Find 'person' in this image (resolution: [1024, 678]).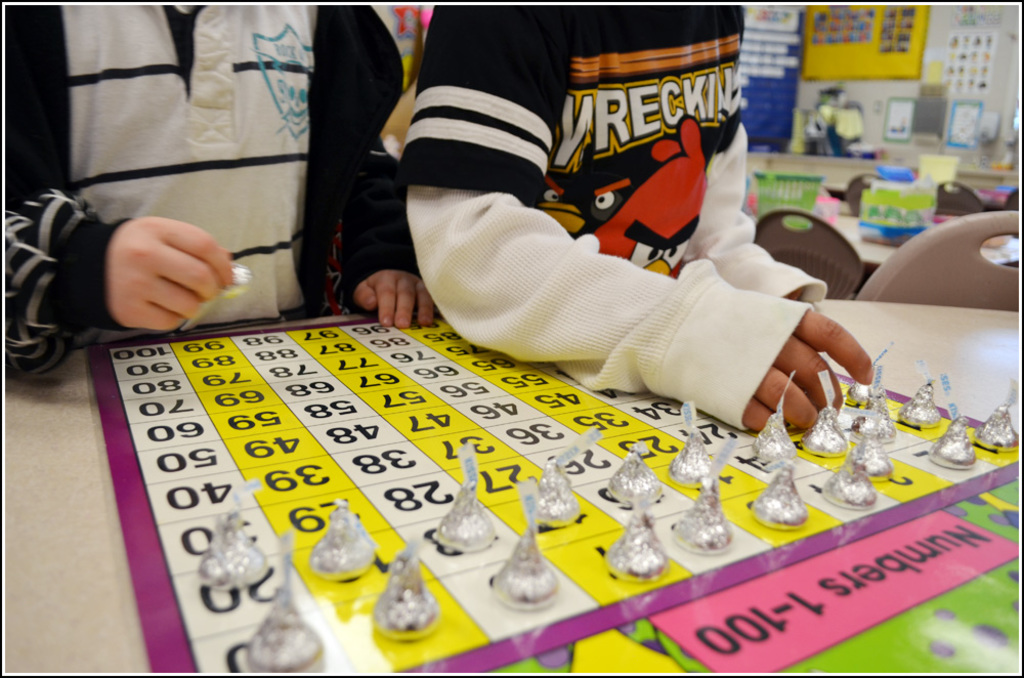
0, 0, 436, 378.
